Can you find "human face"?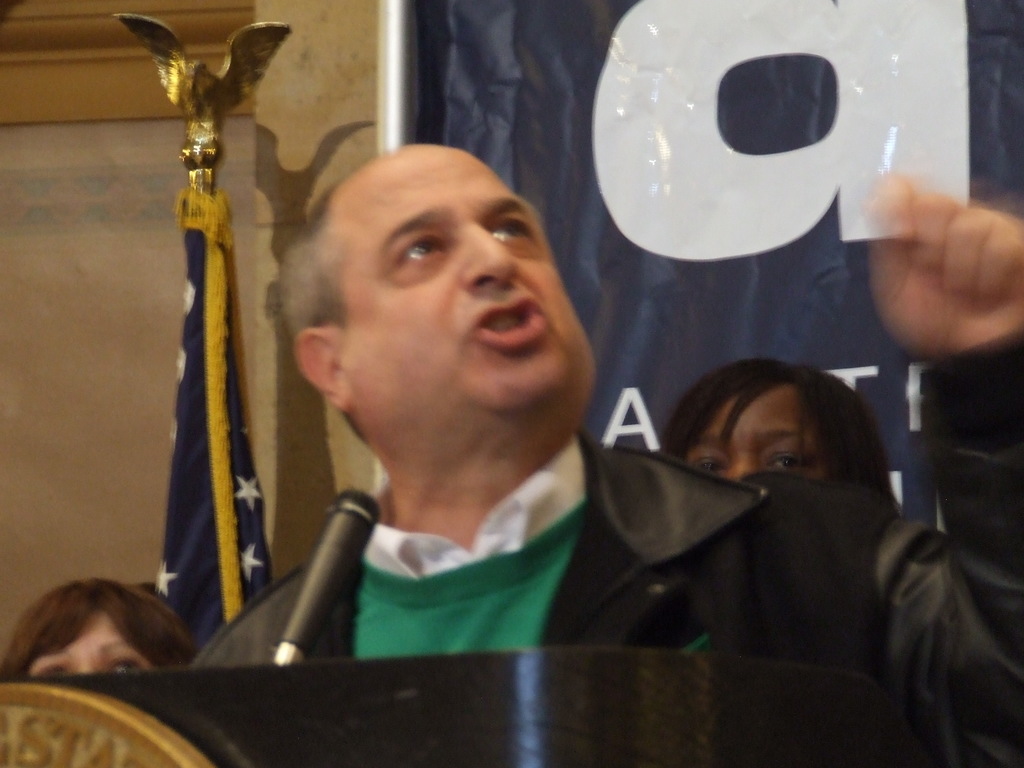
Yes, bounding box: <bbox>329, 142, 598, 444</bbox>.
